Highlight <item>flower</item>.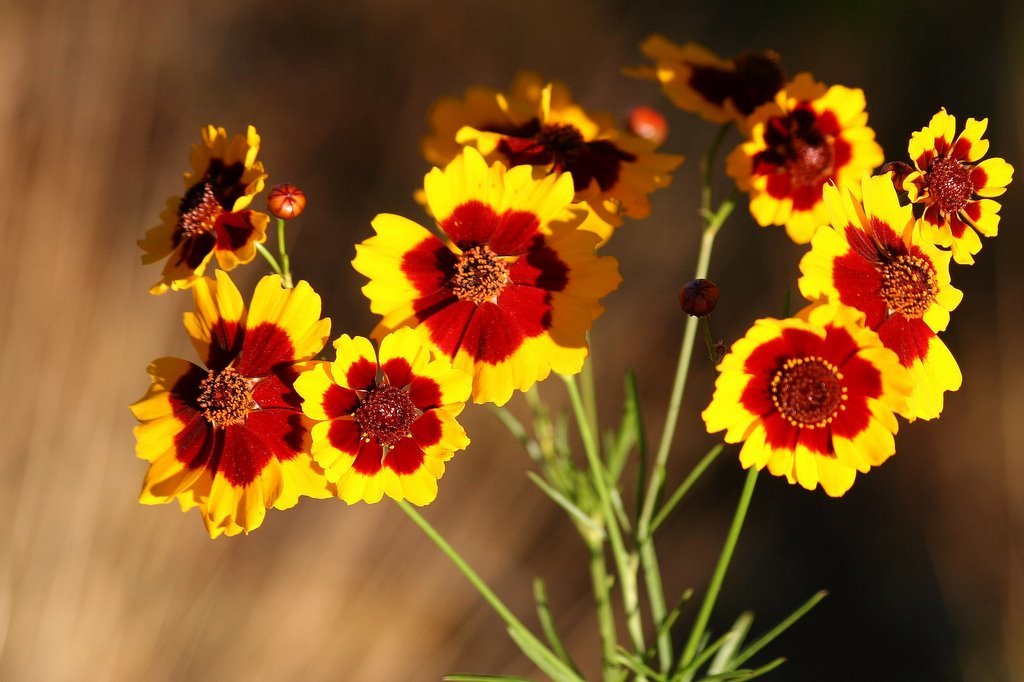
Highlighted region: {"left": 731, "top": 68, "right": 885, "bottom": 249}.
